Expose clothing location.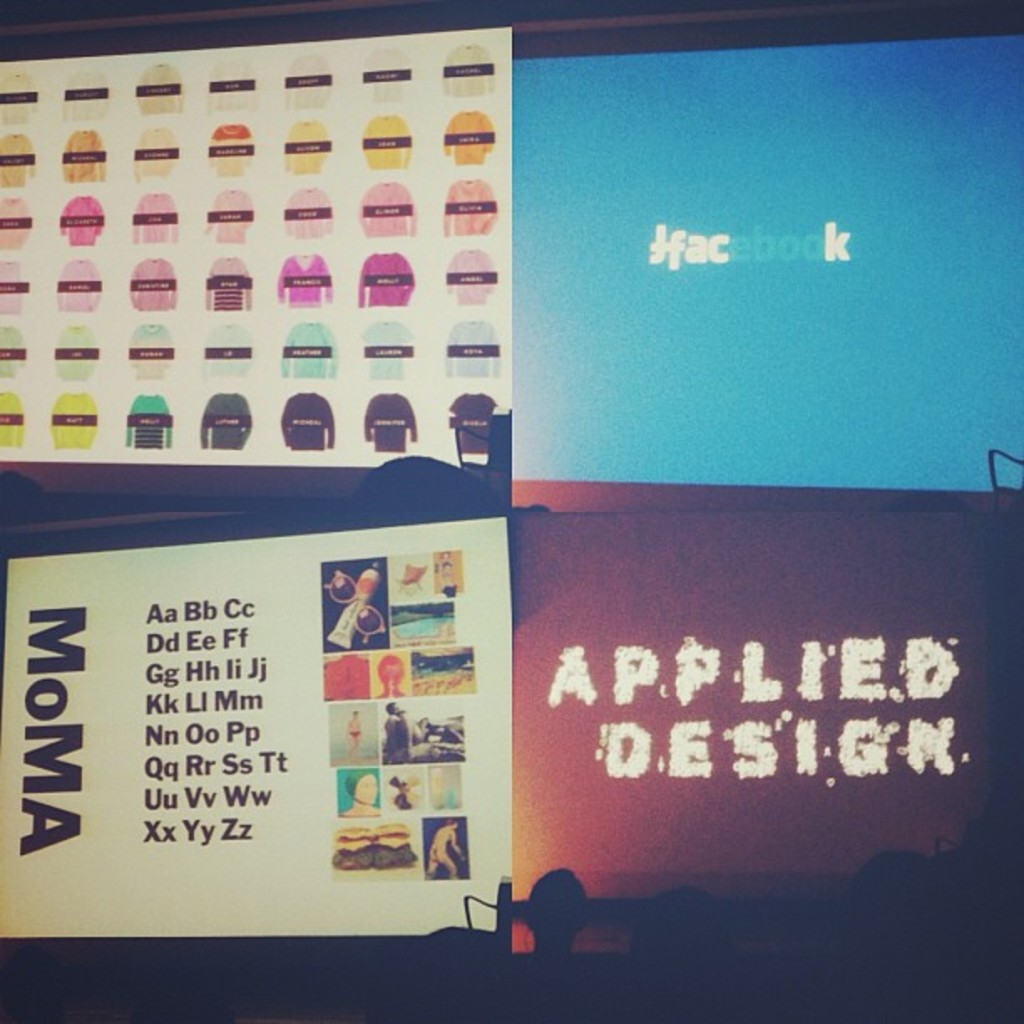
Exposed at detection(271, 256, 333, 306).
